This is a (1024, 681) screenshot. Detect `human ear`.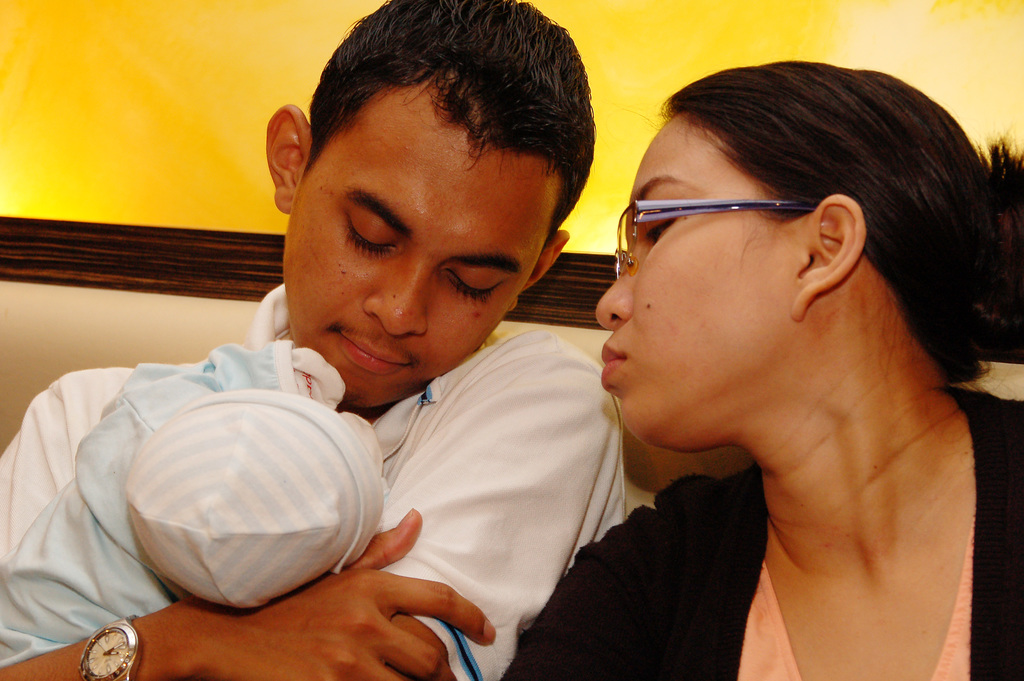
Rect(266, 103, 309, 215).
